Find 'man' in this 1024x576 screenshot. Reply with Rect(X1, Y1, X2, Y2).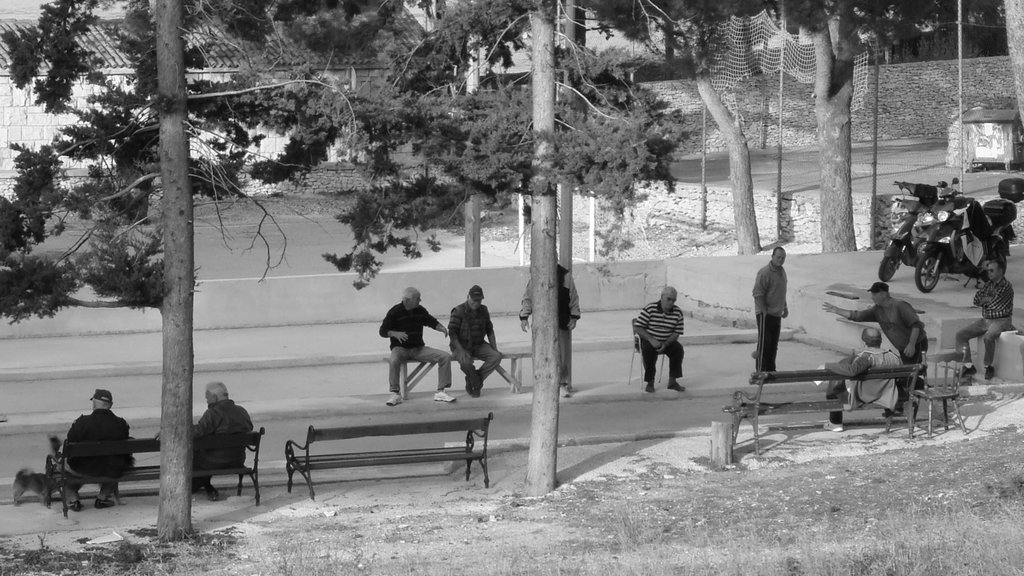
Rect(377, 288, 460, 404).
